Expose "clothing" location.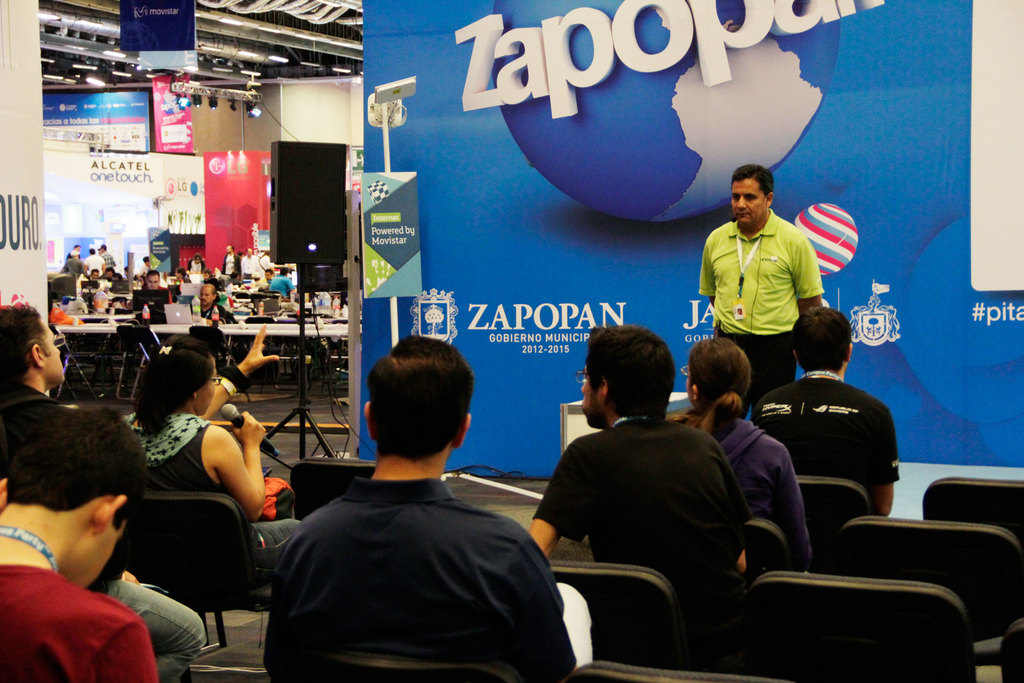
Exposed at crop(102, 250, 115, 268).
